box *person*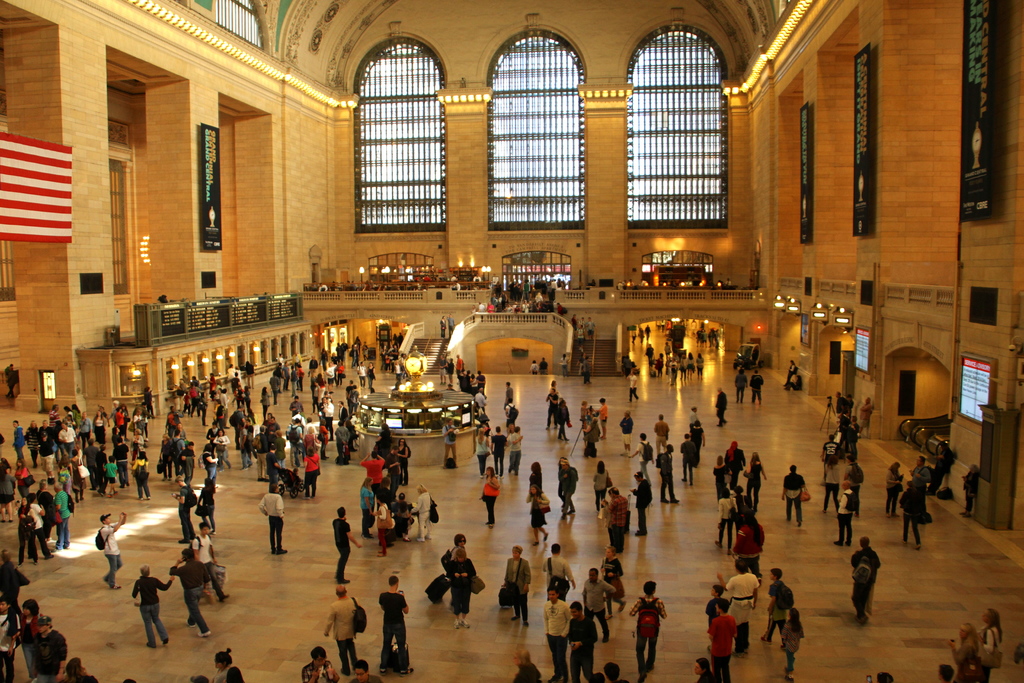
bbox=(544, 388, 563, 432)
